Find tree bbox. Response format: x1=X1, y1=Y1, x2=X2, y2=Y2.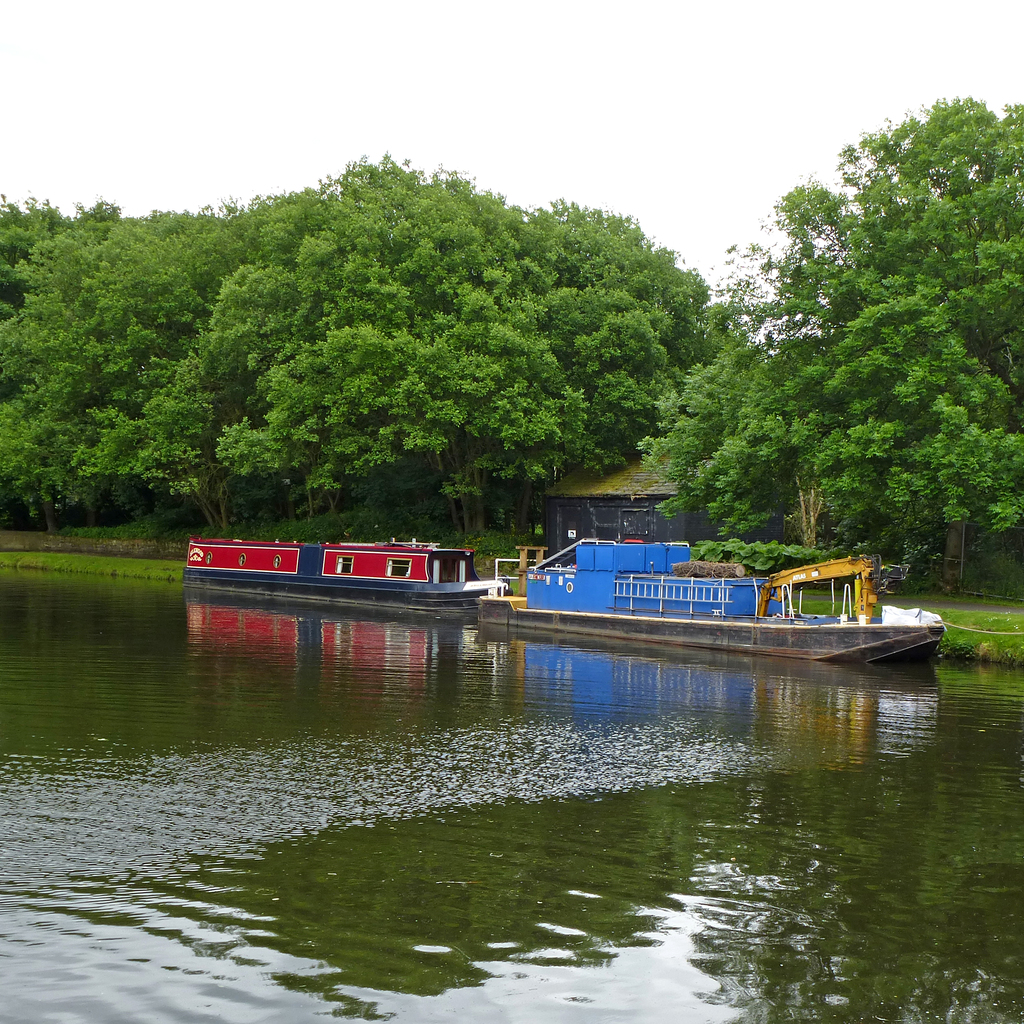
x1=723, y1=86, x2=1012, y2=604.
